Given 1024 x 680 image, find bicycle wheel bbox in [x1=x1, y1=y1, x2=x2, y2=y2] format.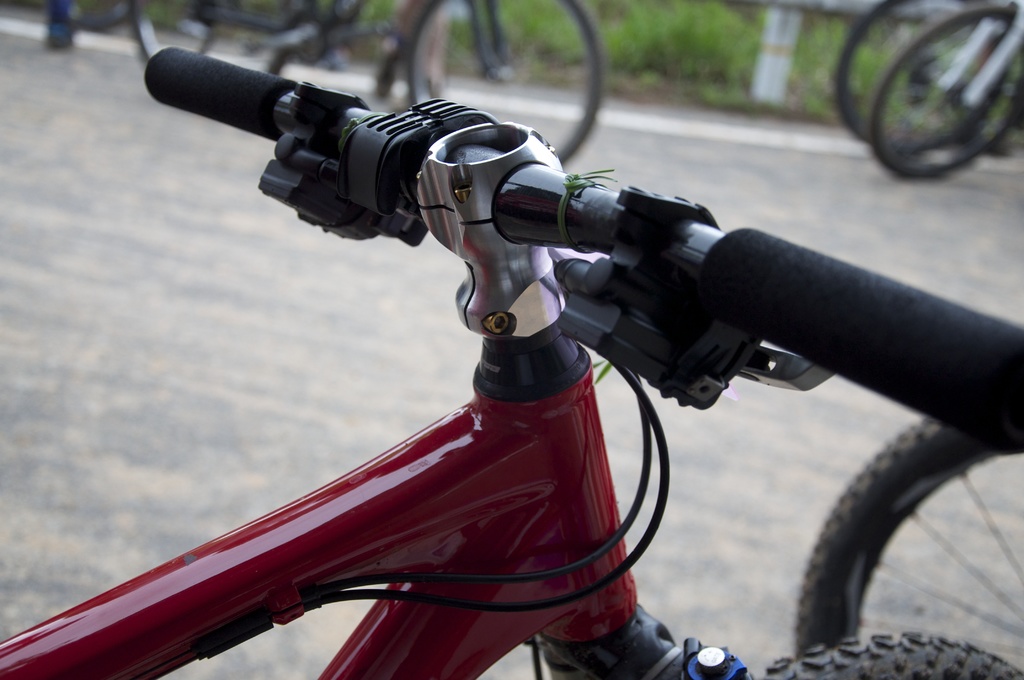
[x1=748, y1=638, x2=1023, y2=679].
